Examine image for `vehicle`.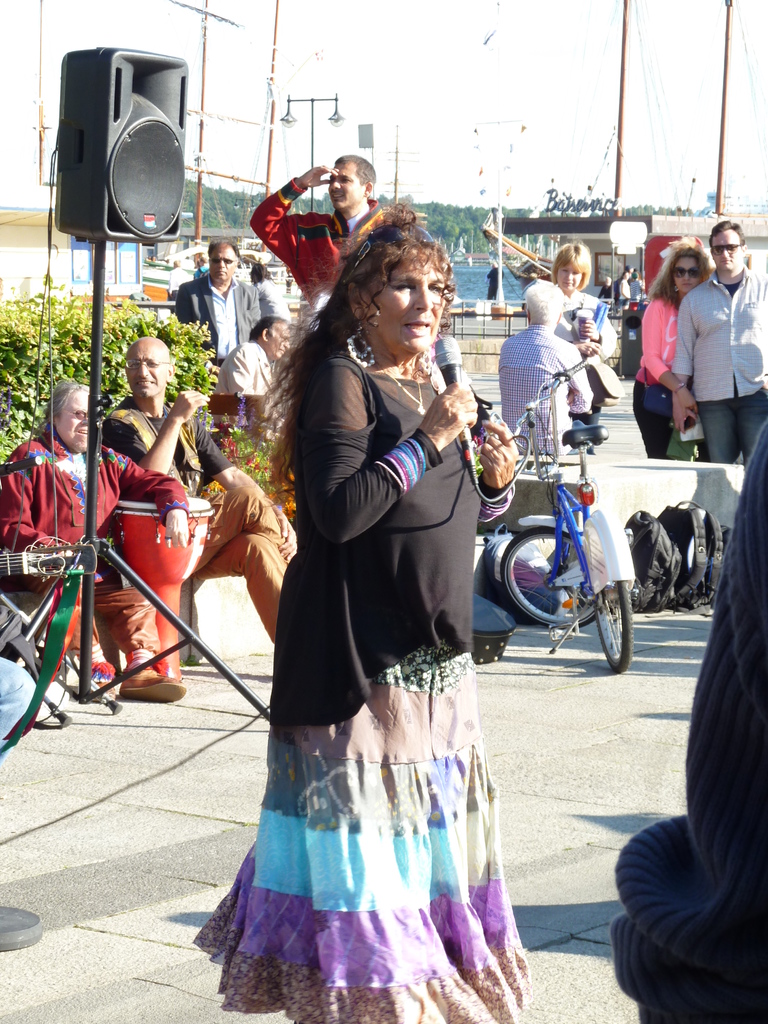
Examination result: [left=482, top=200, right=584, bottom=297].
